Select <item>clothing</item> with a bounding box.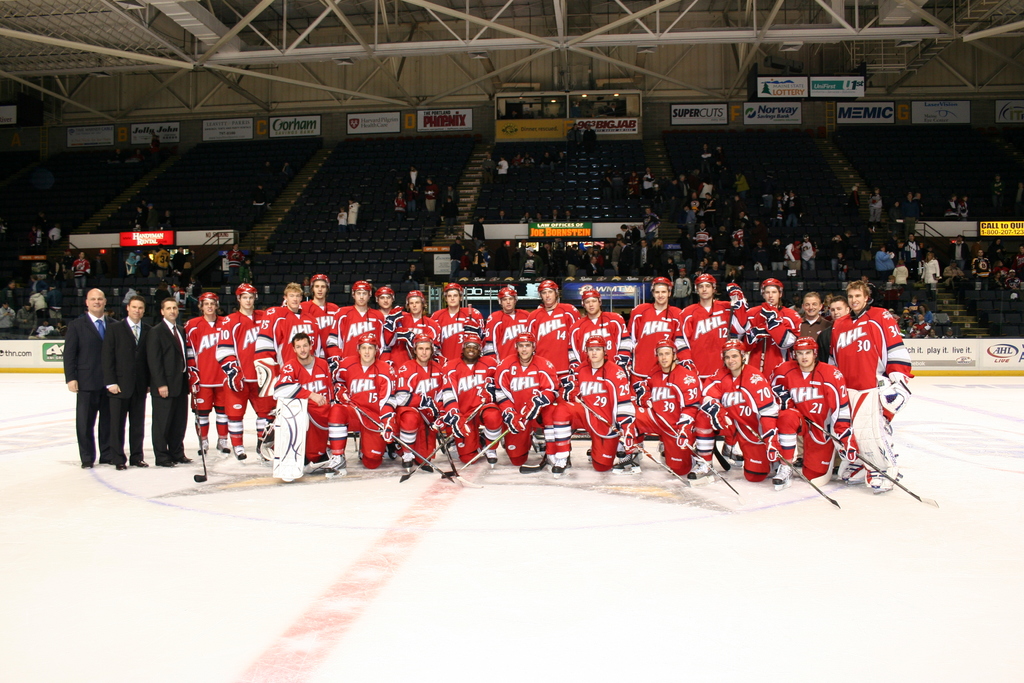
495/354/563/459.
